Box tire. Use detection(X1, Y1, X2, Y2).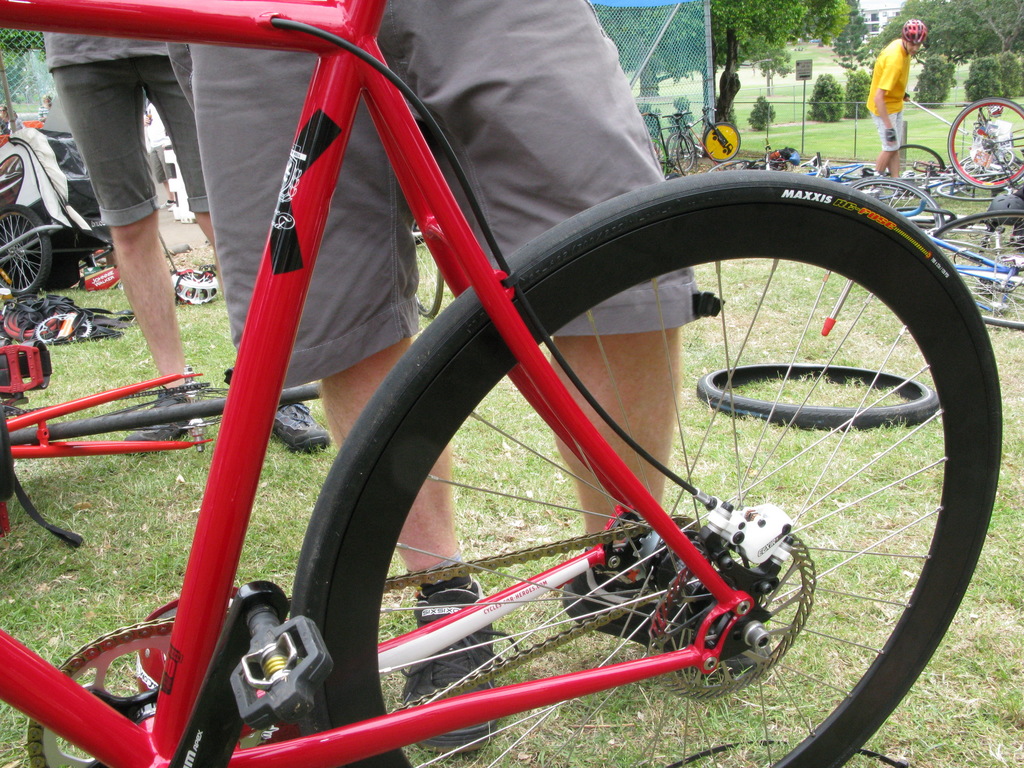
detection(697, 362, 940, 427).
